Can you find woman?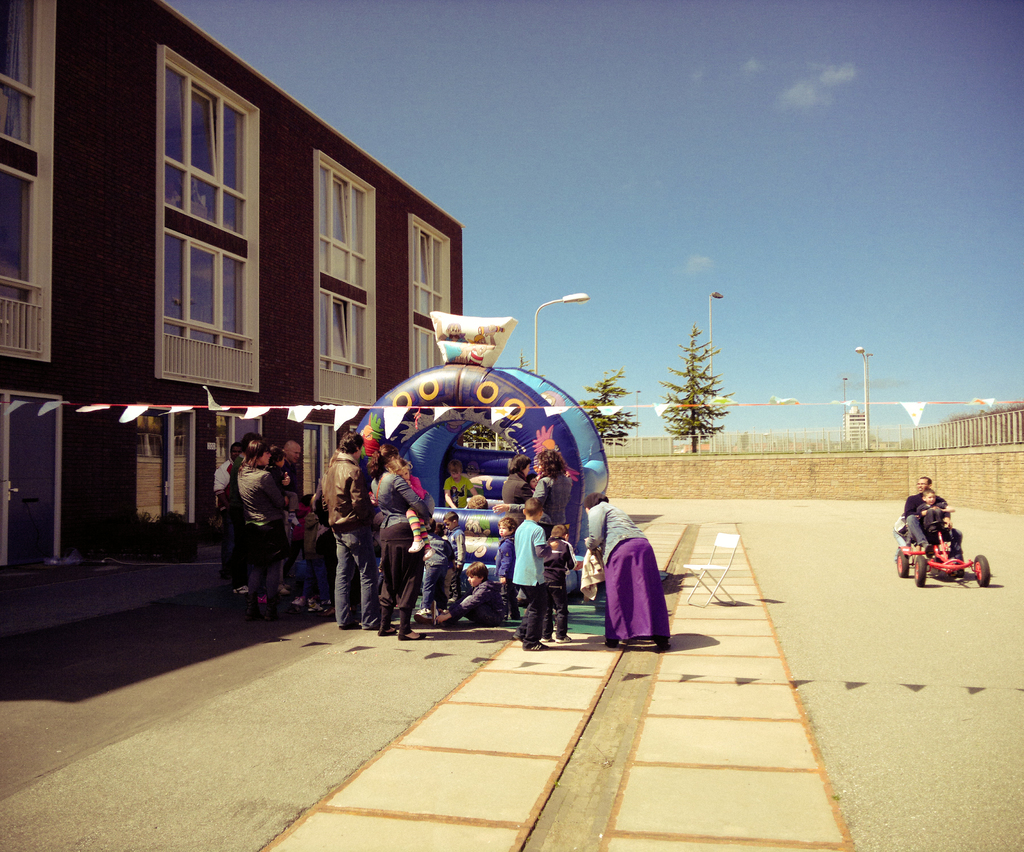
Yes, bounding box: <region>369, 440, 435, 641</region>.
